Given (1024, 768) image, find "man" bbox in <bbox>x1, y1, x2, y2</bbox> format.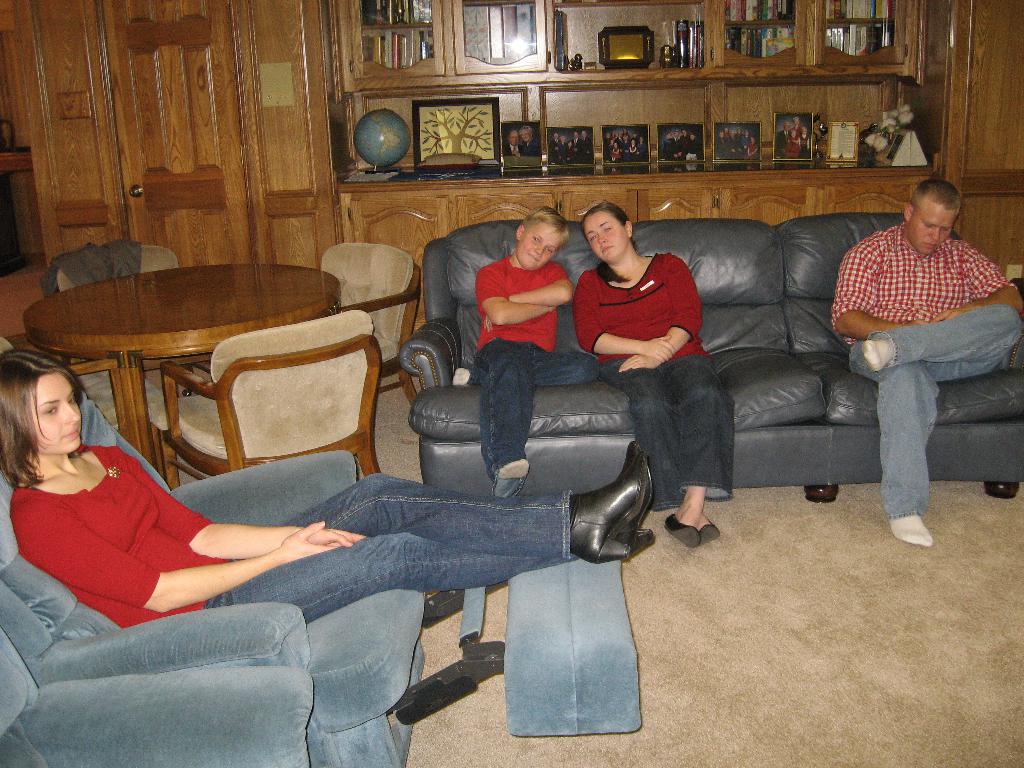
<bbox>578, 128, 595, 159</bbox>.
